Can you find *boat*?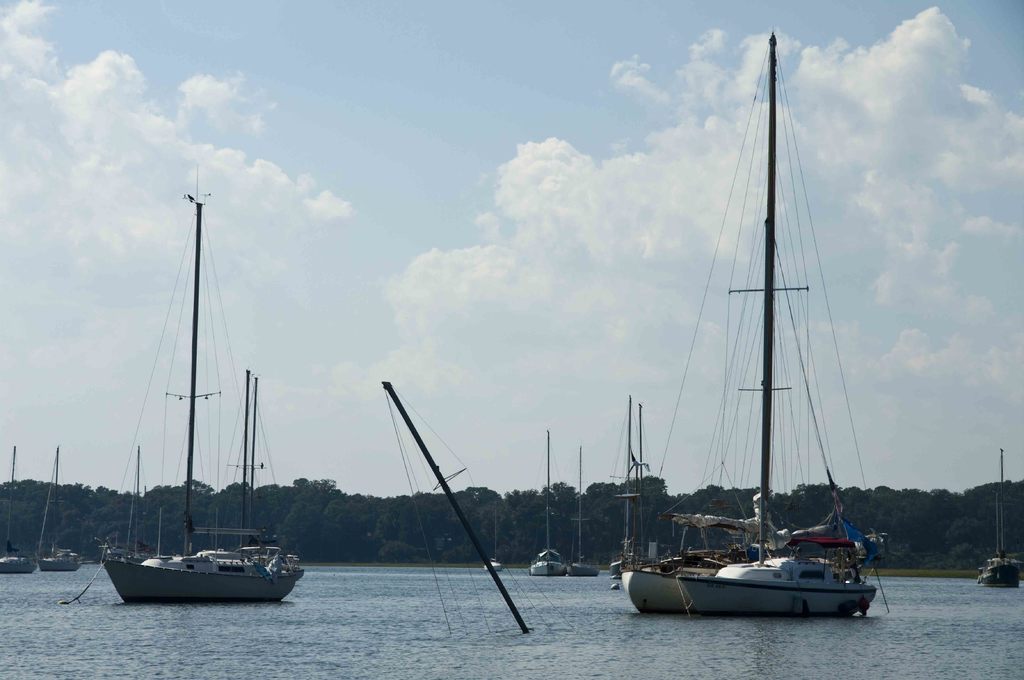
Yes, bounding box: <bbox>676, 214, 884, 621</bbox>.
